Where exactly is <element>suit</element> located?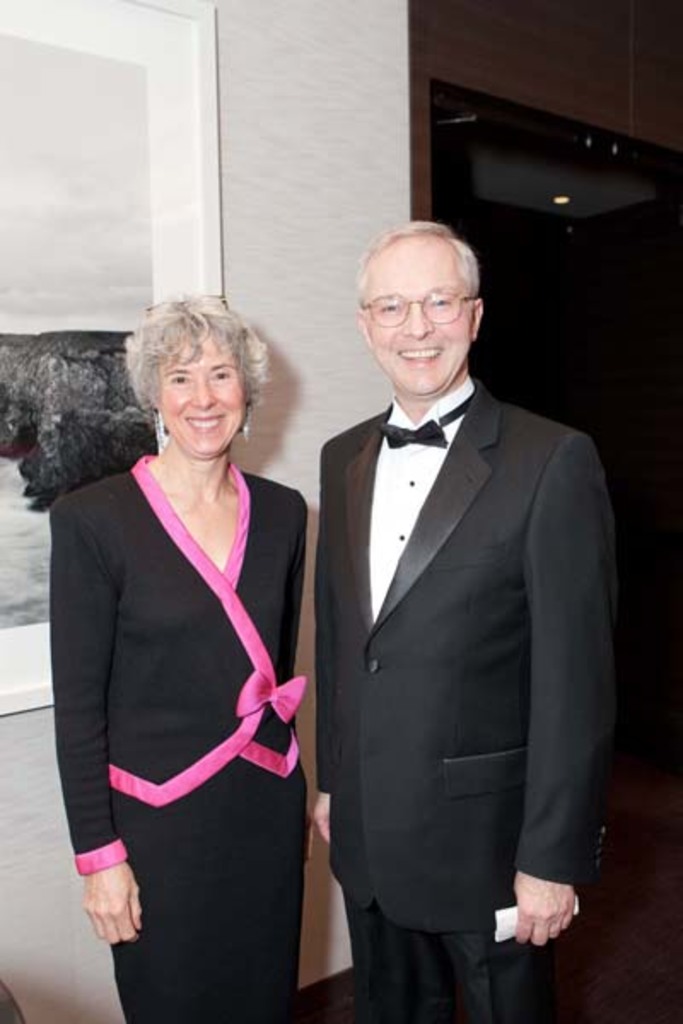
Its bounding box is locate(311, 384, 620, 1022).
